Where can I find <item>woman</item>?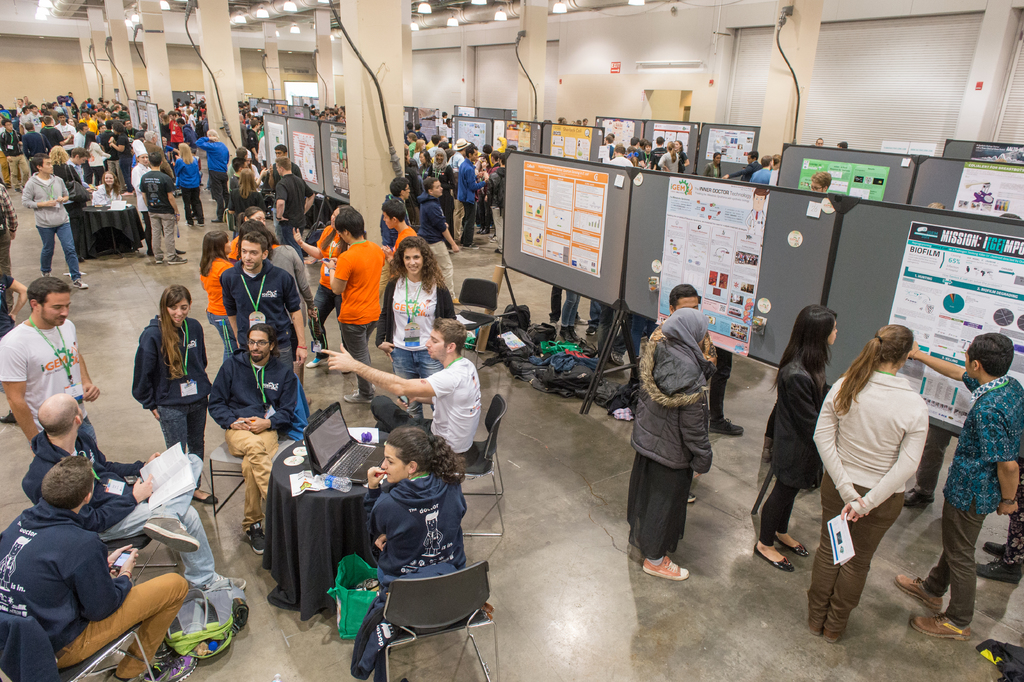
You can find it at {"x1": 238, "y1": 212, "x2": 317, "y2": 345}.
